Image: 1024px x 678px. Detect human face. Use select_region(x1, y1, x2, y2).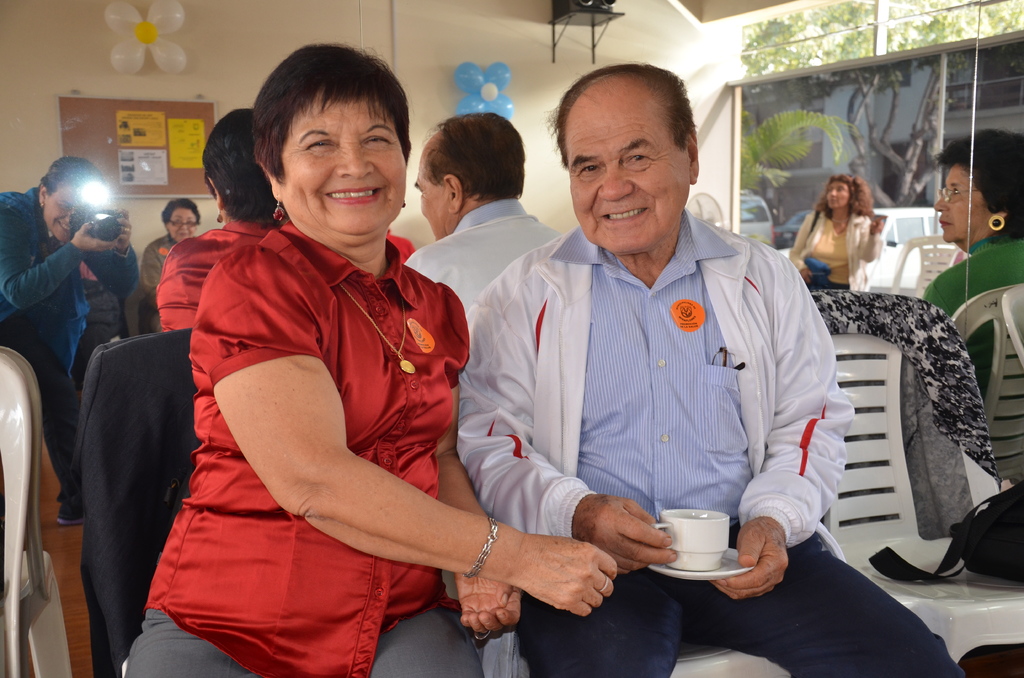
select_region(283, 82, 408, 239).
